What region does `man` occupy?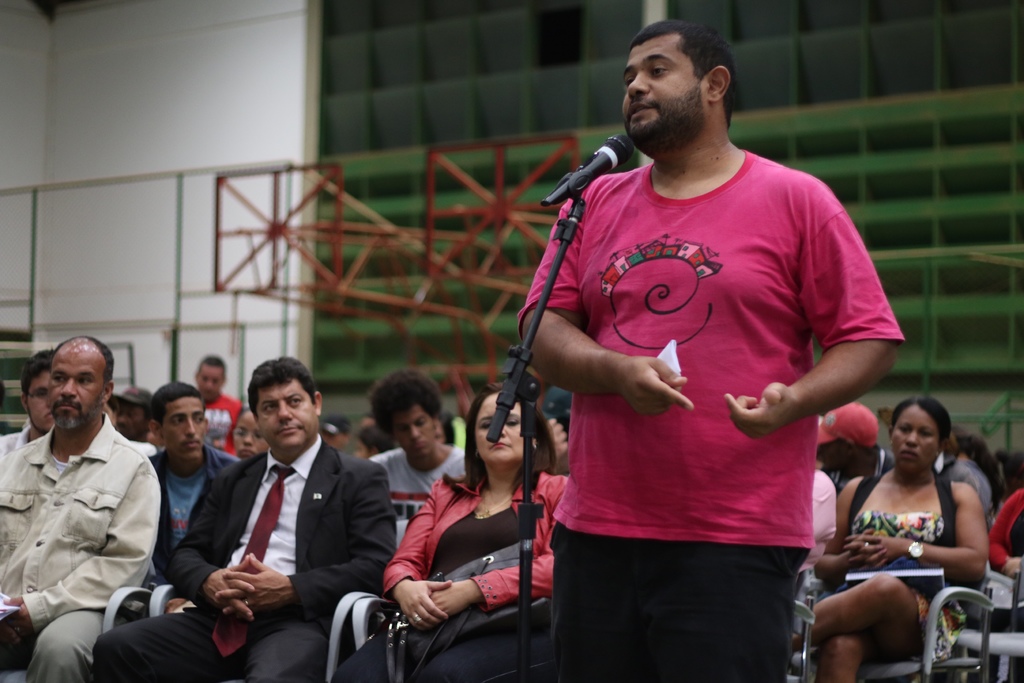
x1=365, y1=365, x2=467, y2=550.
